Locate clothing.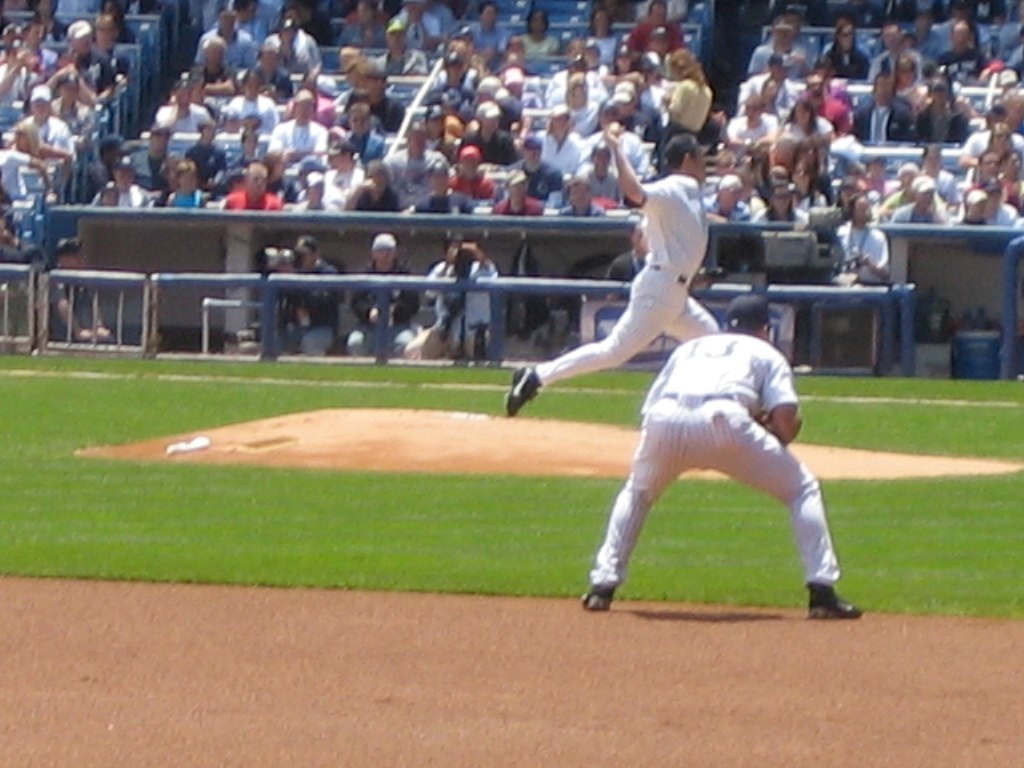
Bounding box: (187,139,223,176).
